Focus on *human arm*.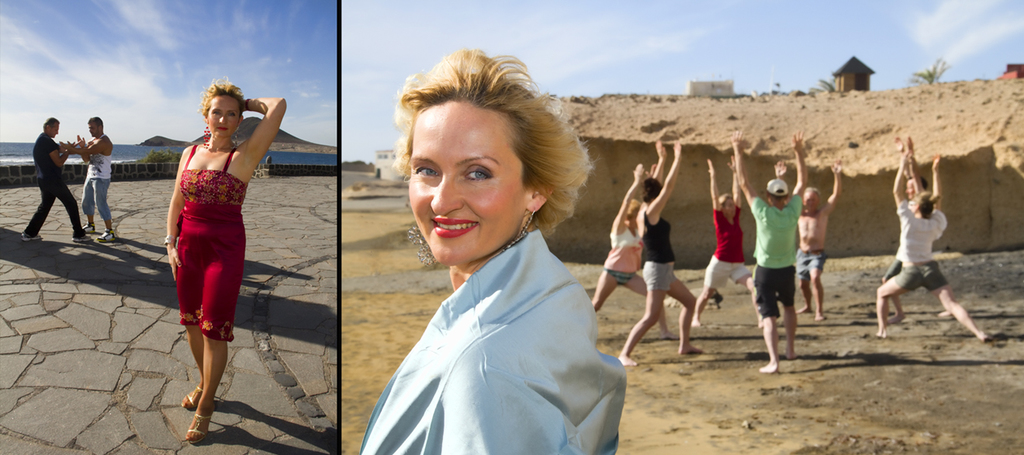
Focused at [left=163, top=156, right=184, bottom=278].
